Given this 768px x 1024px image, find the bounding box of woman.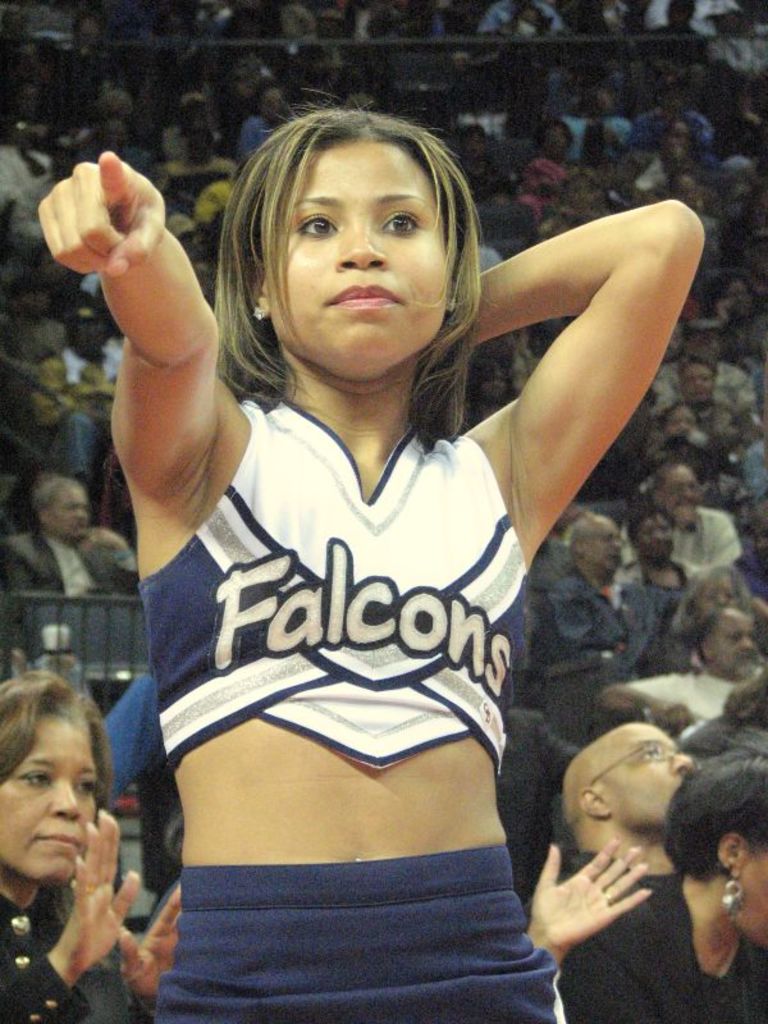
select_region(710, 269, 767, 357).
